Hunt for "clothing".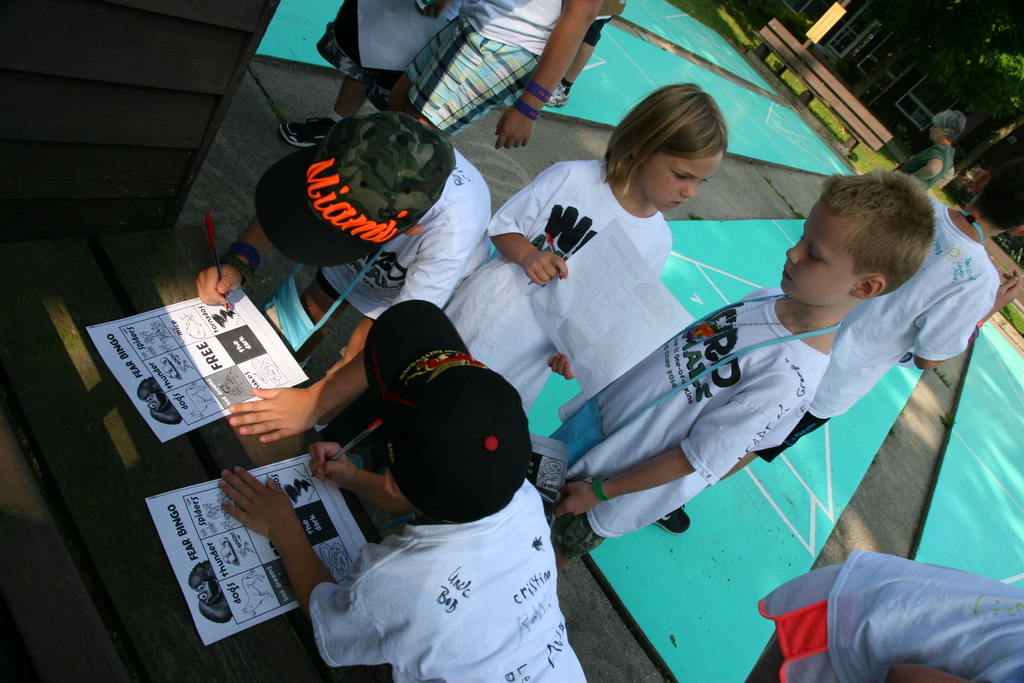
Hunted down at bbox=[436, 163, 673, 420].
